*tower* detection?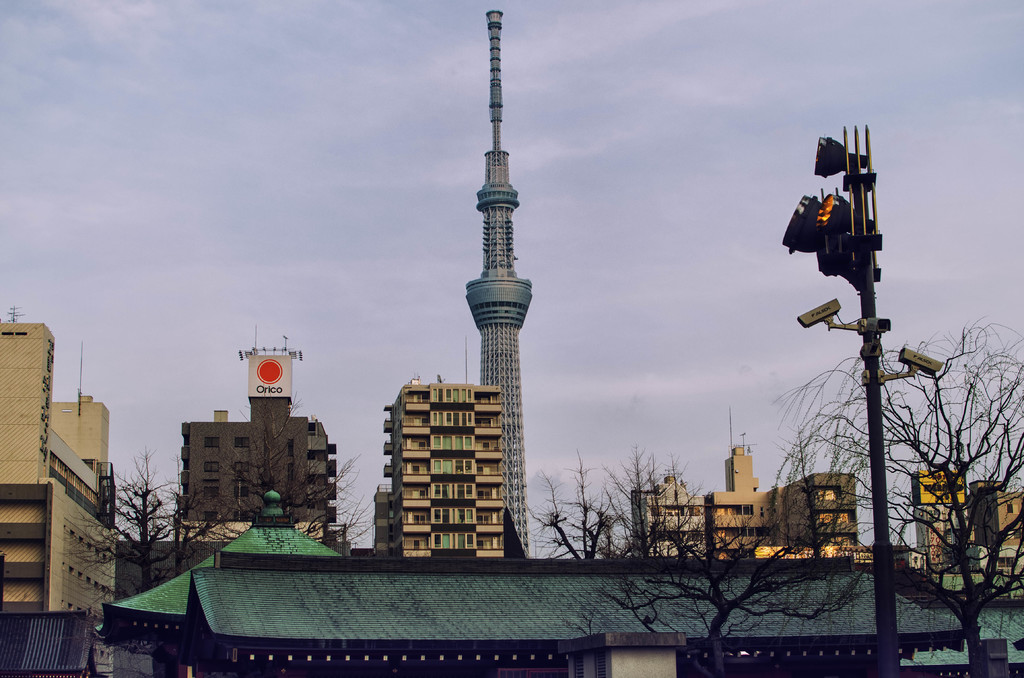
region(464, 8, 533, 560)
